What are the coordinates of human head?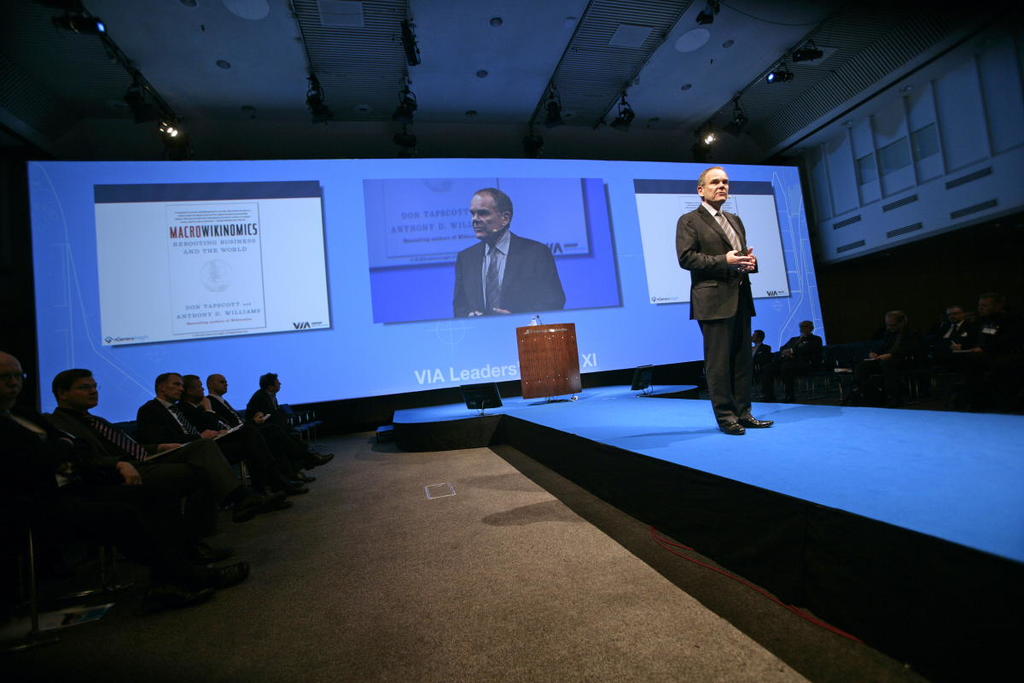
49/370/100/410.
